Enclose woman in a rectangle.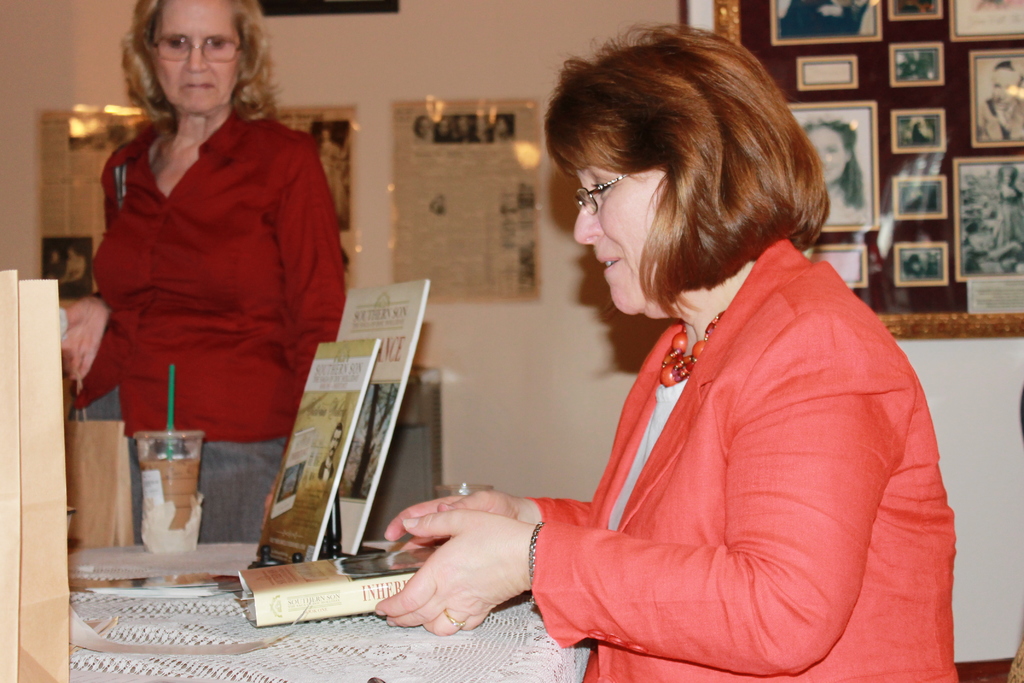
[63,0,348,549].
